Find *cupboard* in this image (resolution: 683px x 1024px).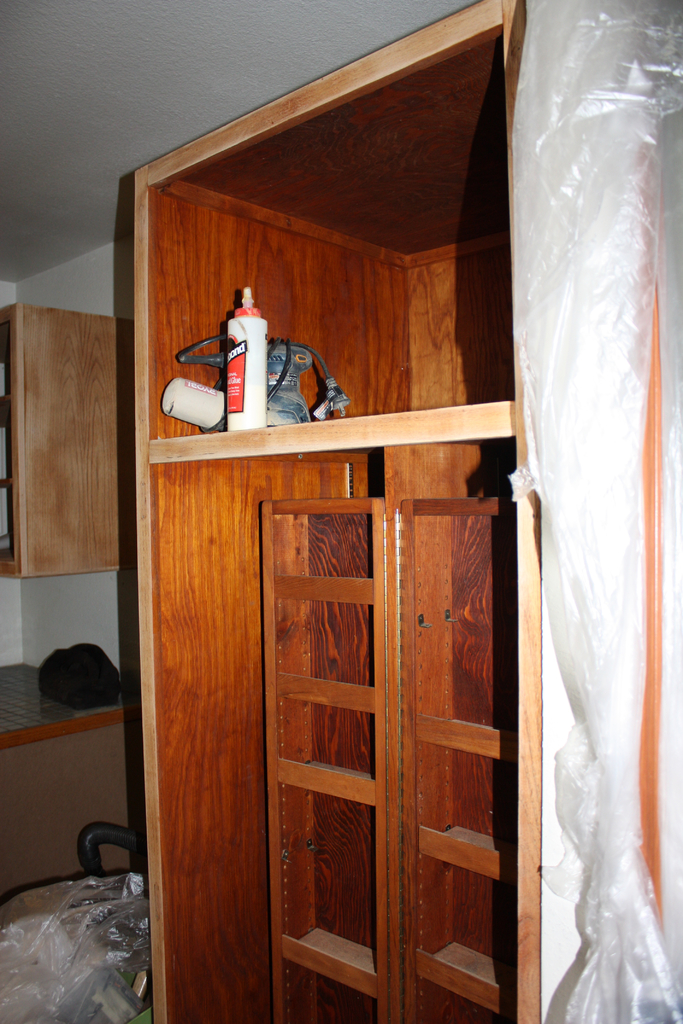
region(0, 659, 140, 902).
